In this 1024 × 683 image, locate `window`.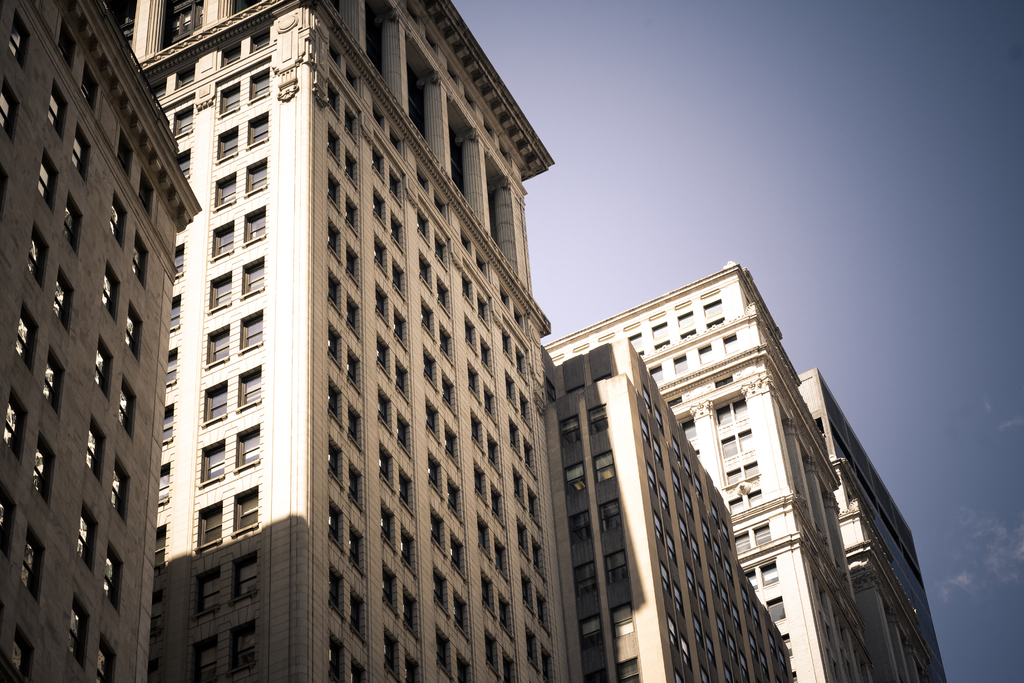
Bounding box: bbox=(71, 69, 106, 114).
